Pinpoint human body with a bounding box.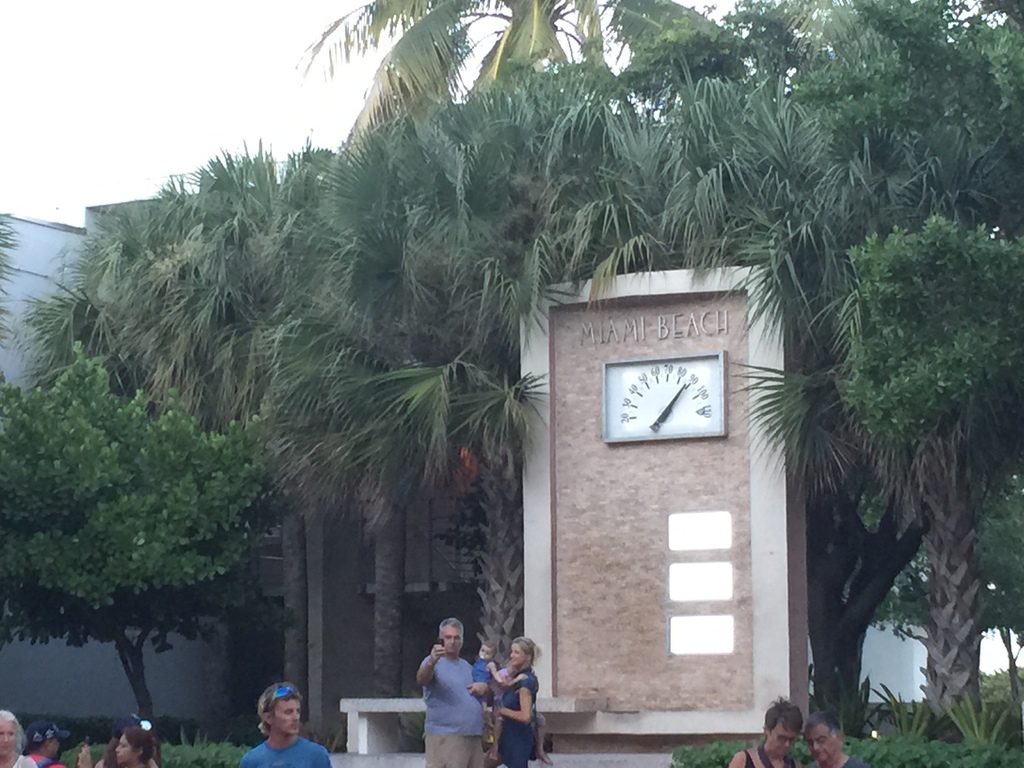
417/627/488/765.
